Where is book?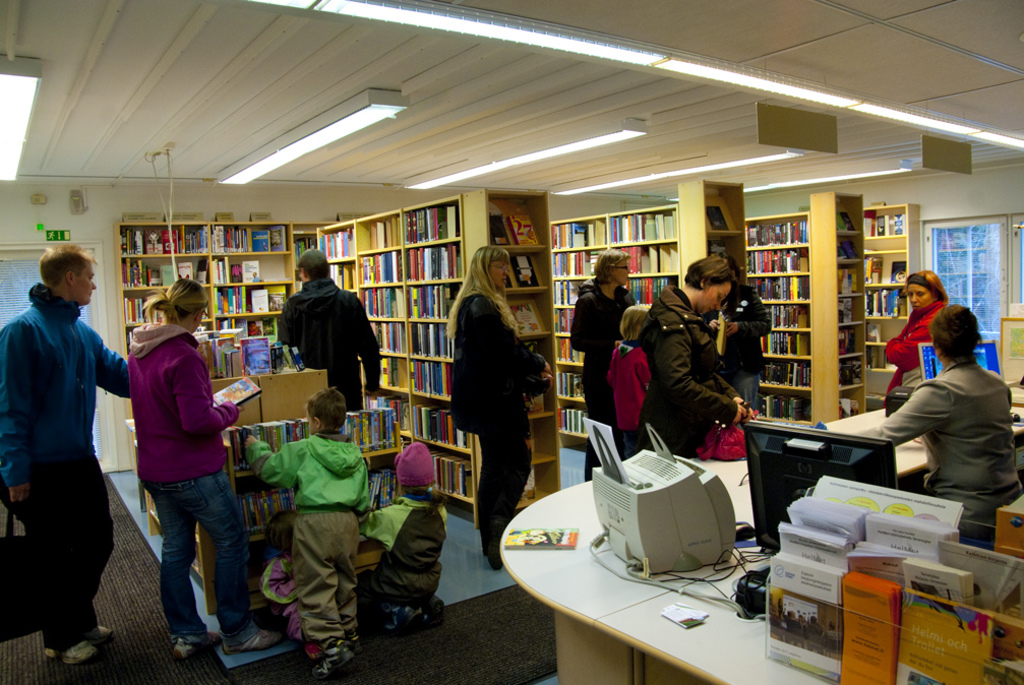
select_region(209, 375, 268, 410).
